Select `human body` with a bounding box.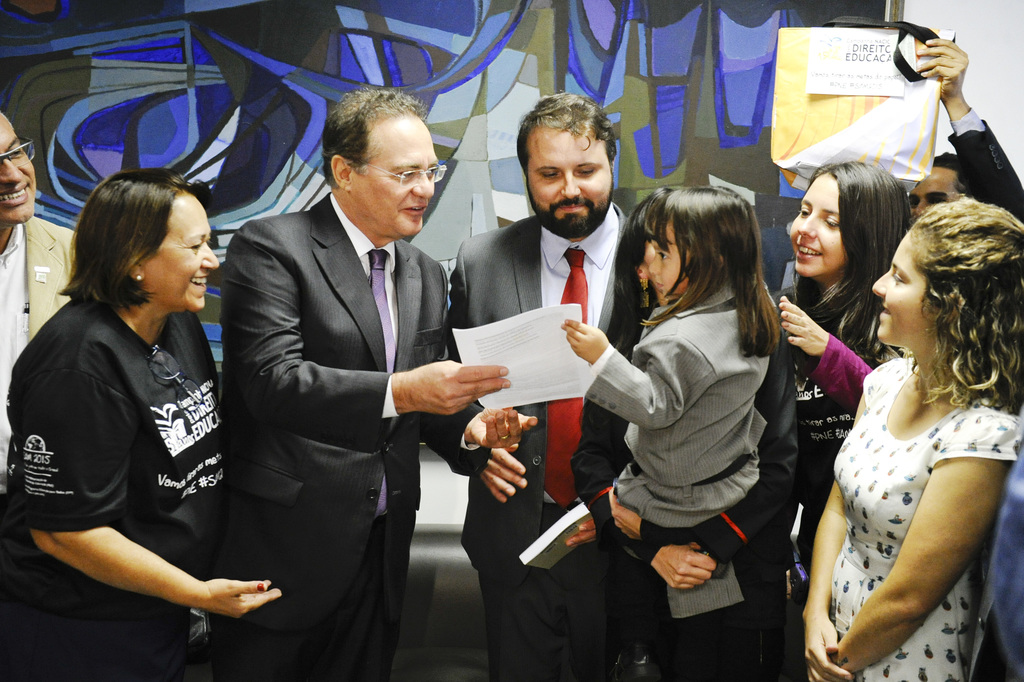
(left=439, top=202, right=633, bottom=681).
